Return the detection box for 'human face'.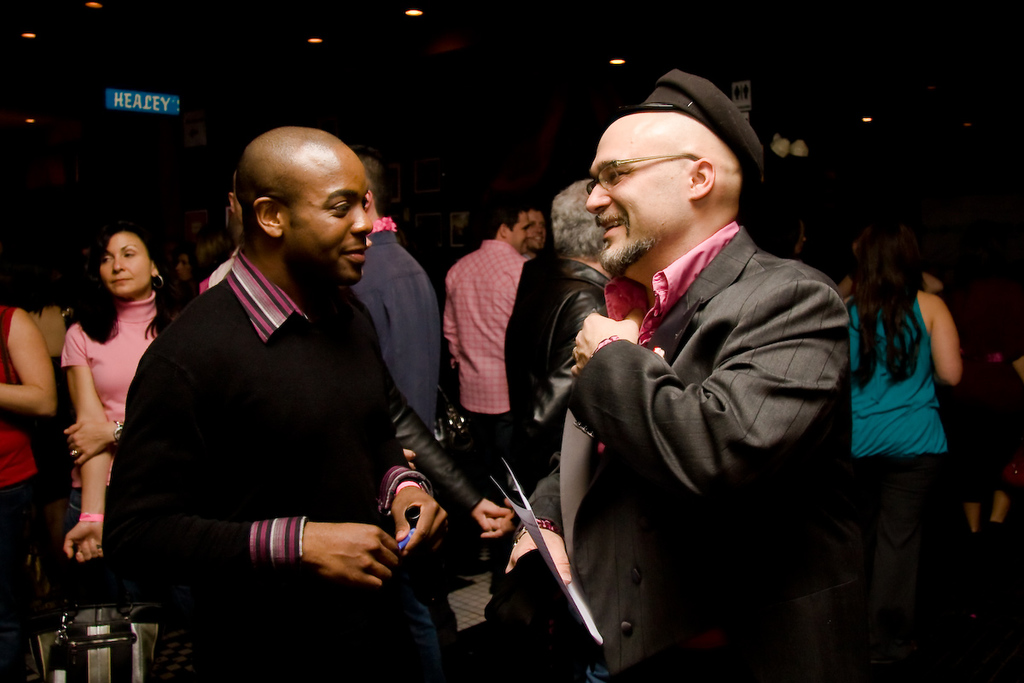
rect(285, 154, 371, 277).
